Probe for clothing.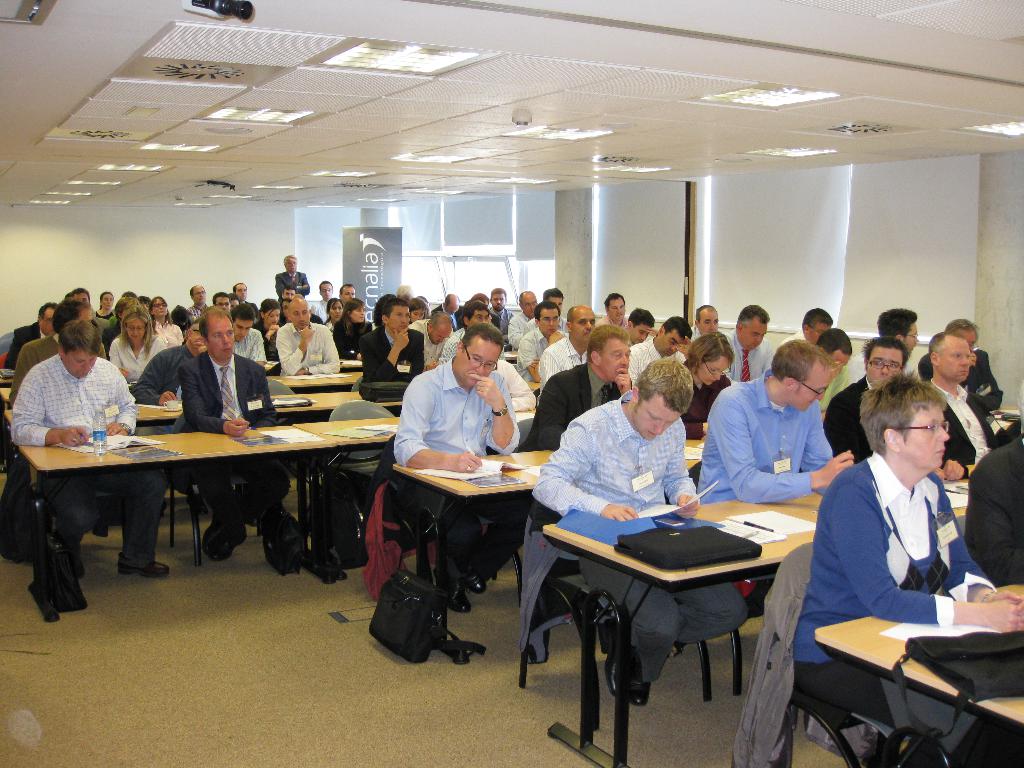
Probe result: left=698, top=364, right=838, bottom=504.
